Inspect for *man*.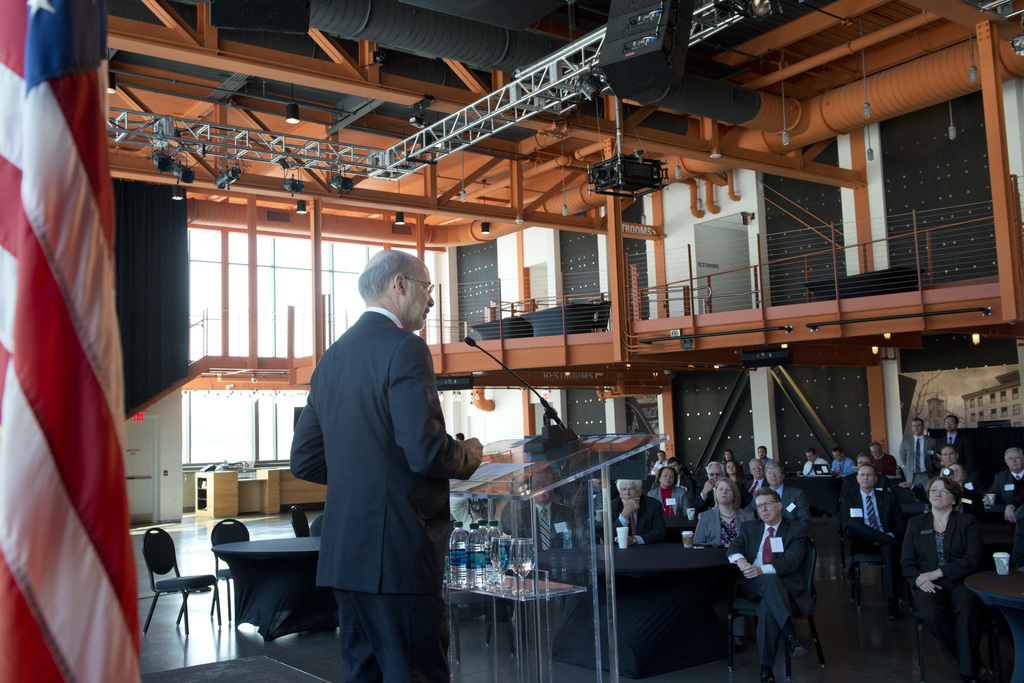
Inspection: <region>751, 460, 816, 531</region>.
